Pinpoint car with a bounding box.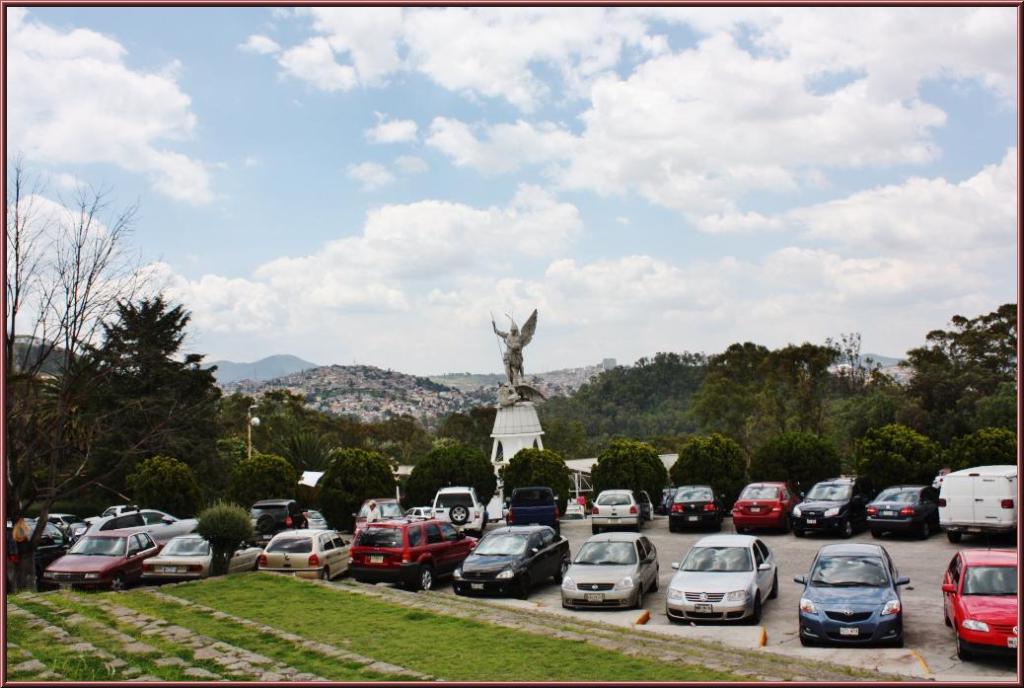
(left=451, top=525, right=568, bottom=594).
